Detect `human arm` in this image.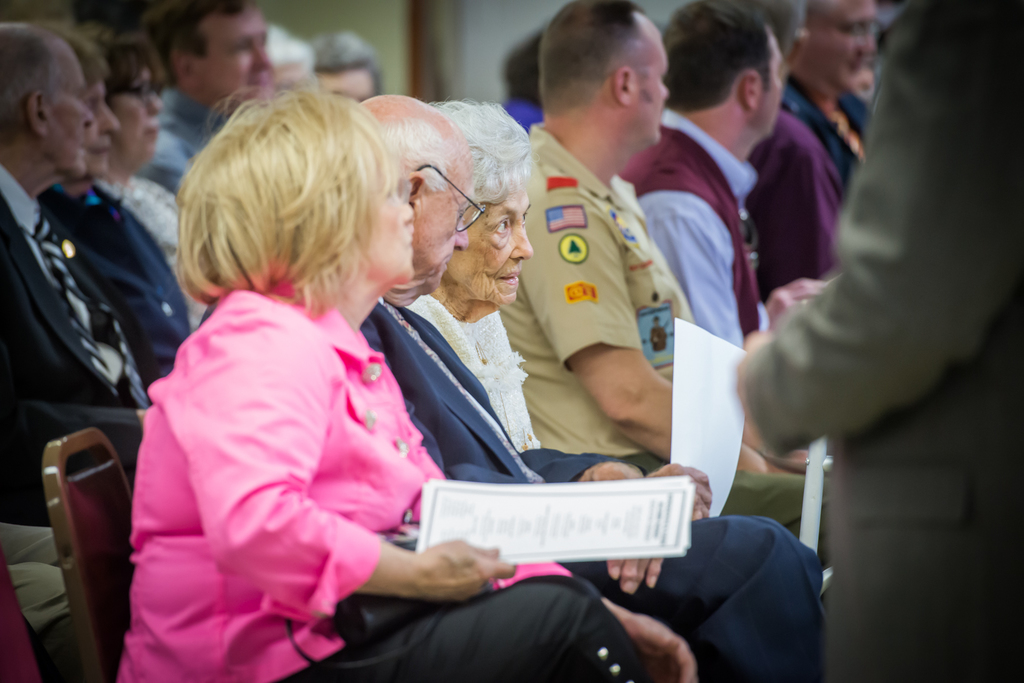
Detection: select_region(605, 485, 650, 602).
